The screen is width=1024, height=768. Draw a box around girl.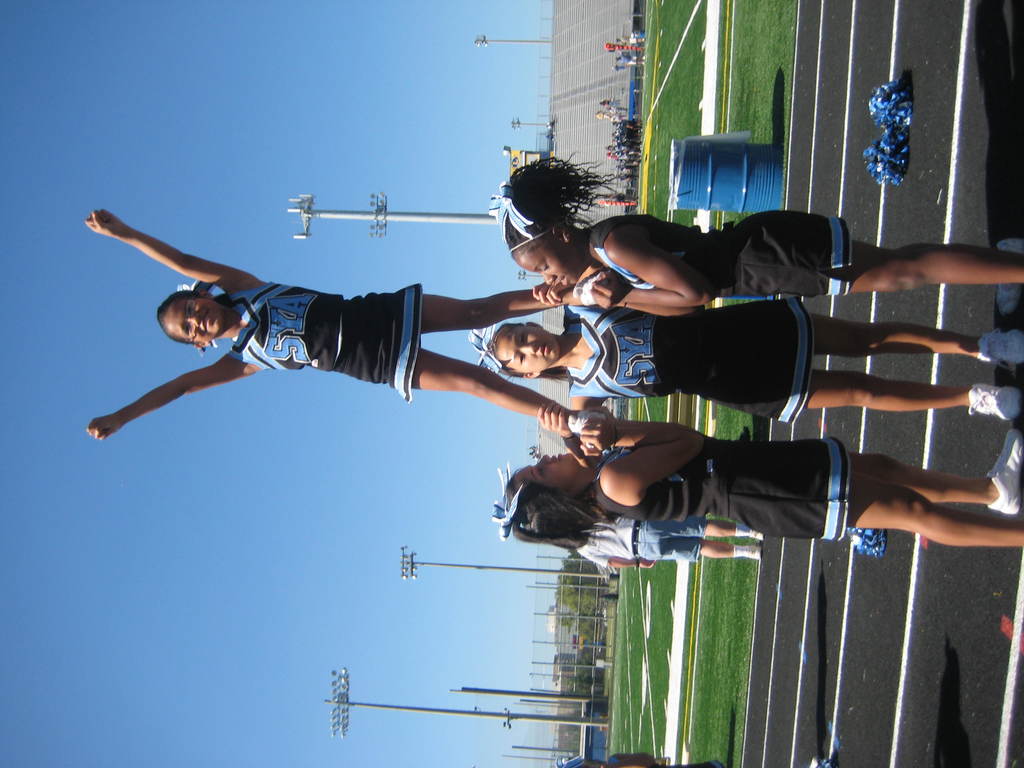
(498,298,1023,425).
